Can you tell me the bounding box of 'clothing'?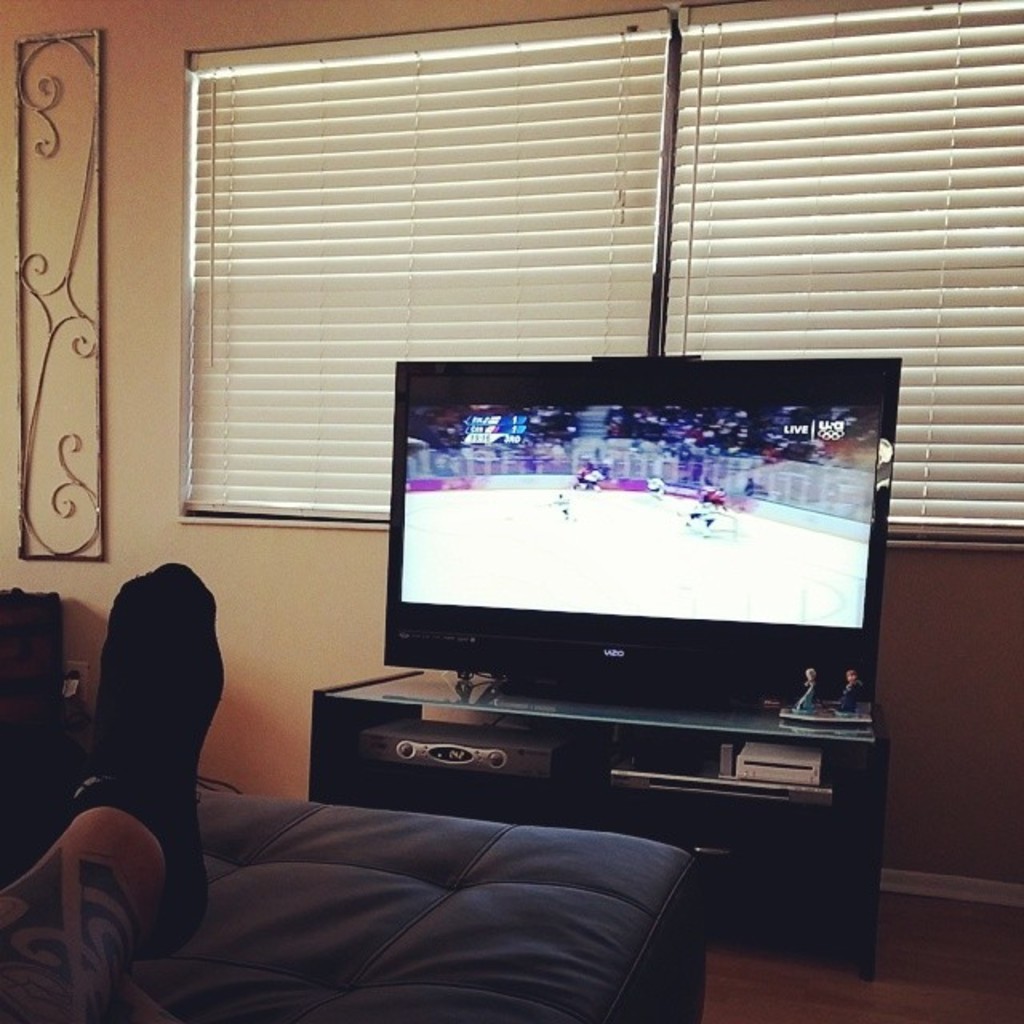
50/558/224/970.
